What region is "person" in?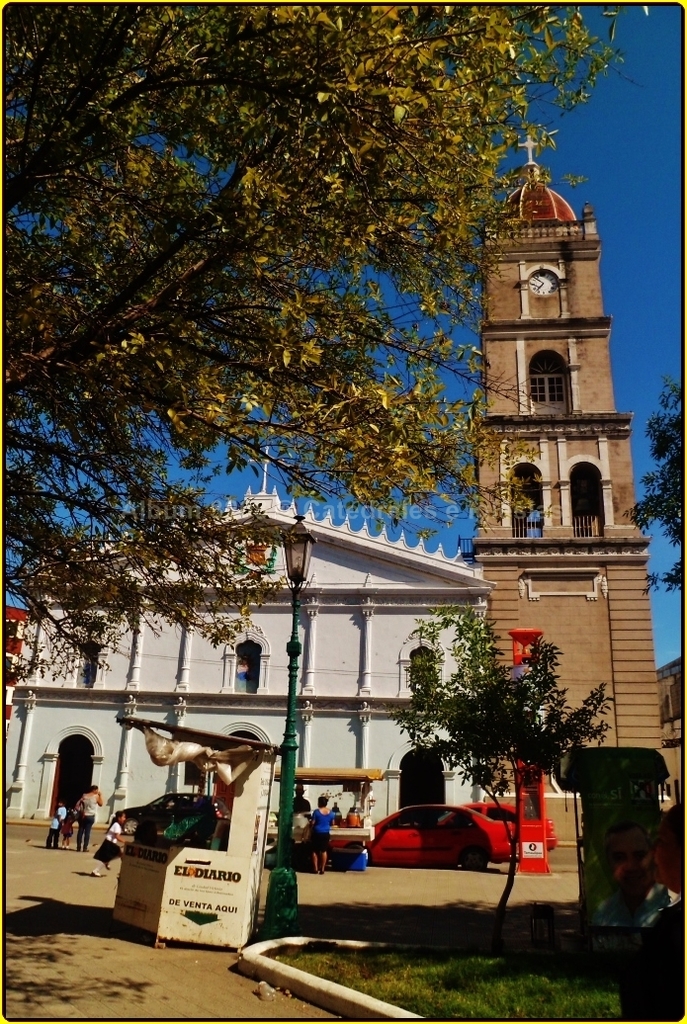
region(296, 792, 357, 875).
